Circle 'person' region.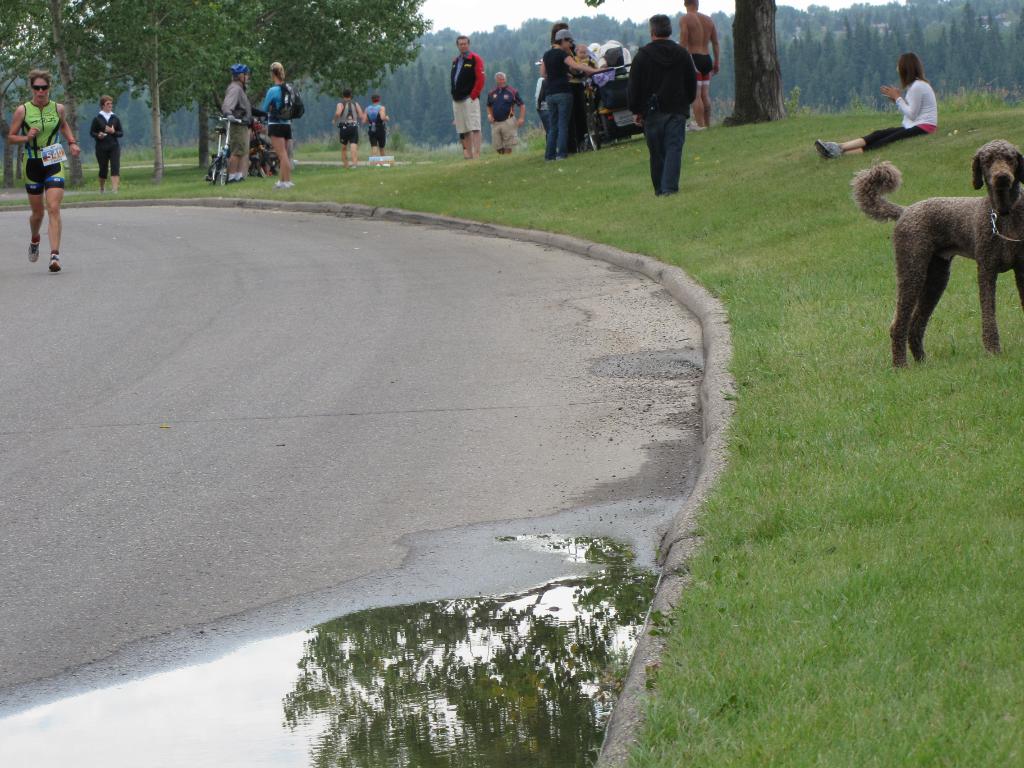
Region: l=613, t=10, r=698, b=204.
